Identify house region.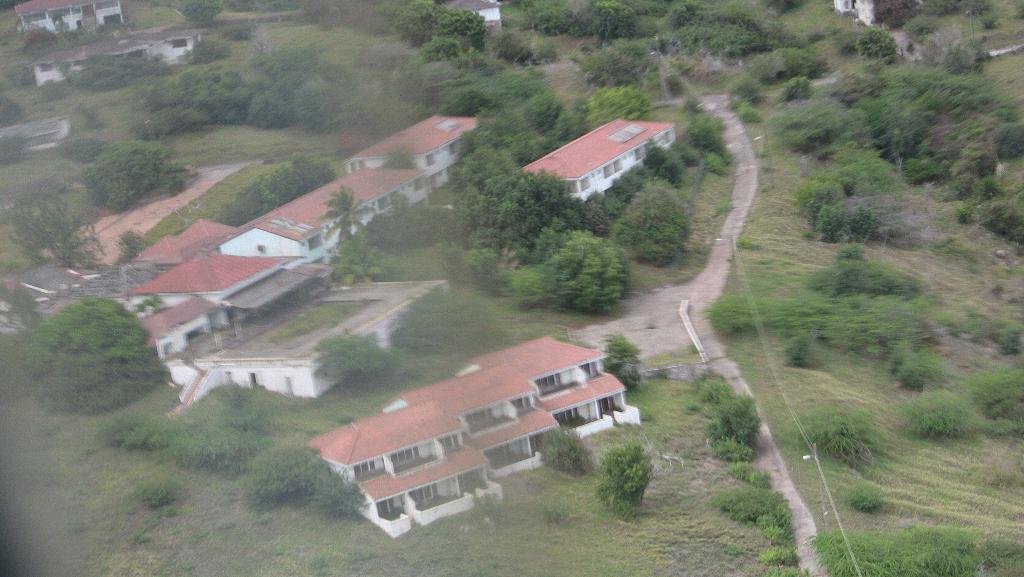
Region: 520:107:676:206.
